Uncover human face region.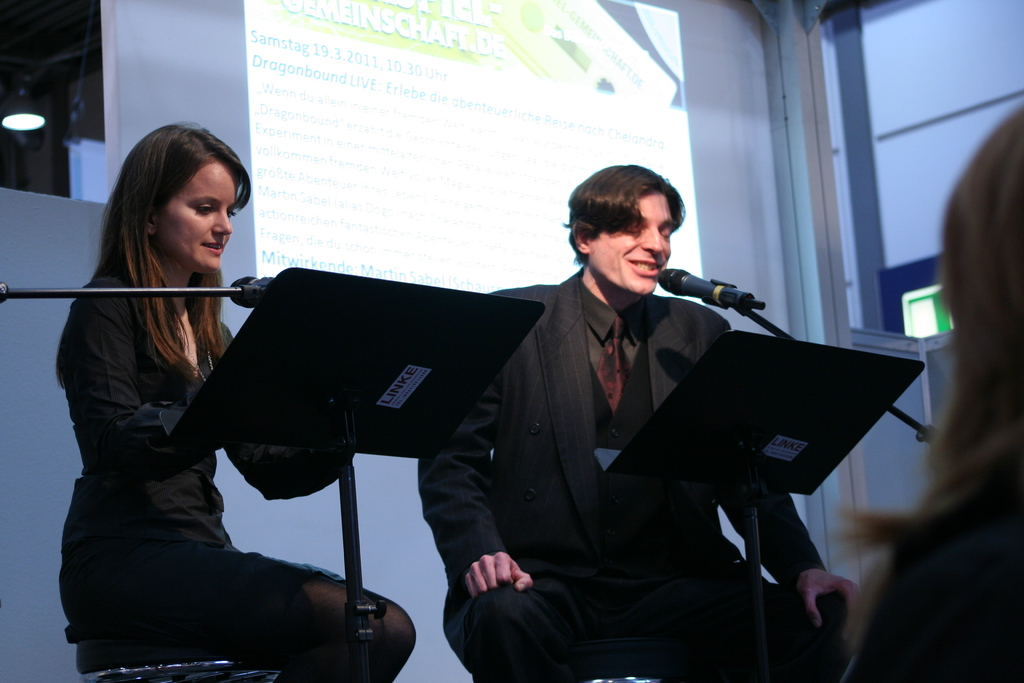
Uncovered: (152,161,240,277).
